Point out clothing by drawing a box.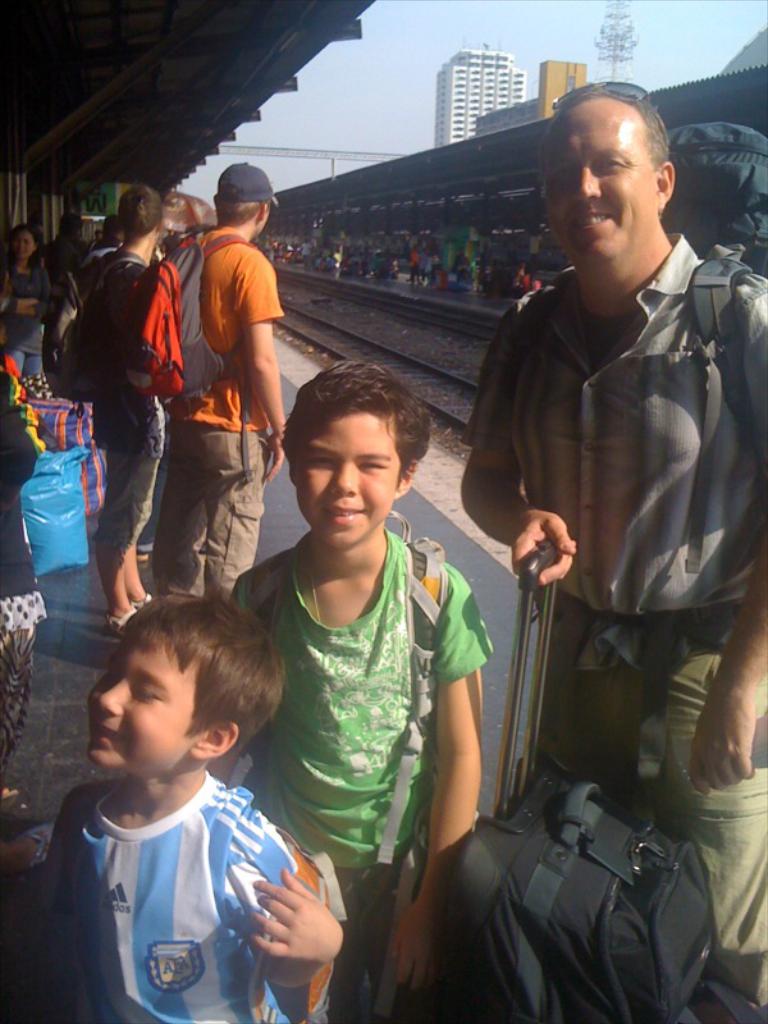
bbox(42, 733, 334, 1007).
